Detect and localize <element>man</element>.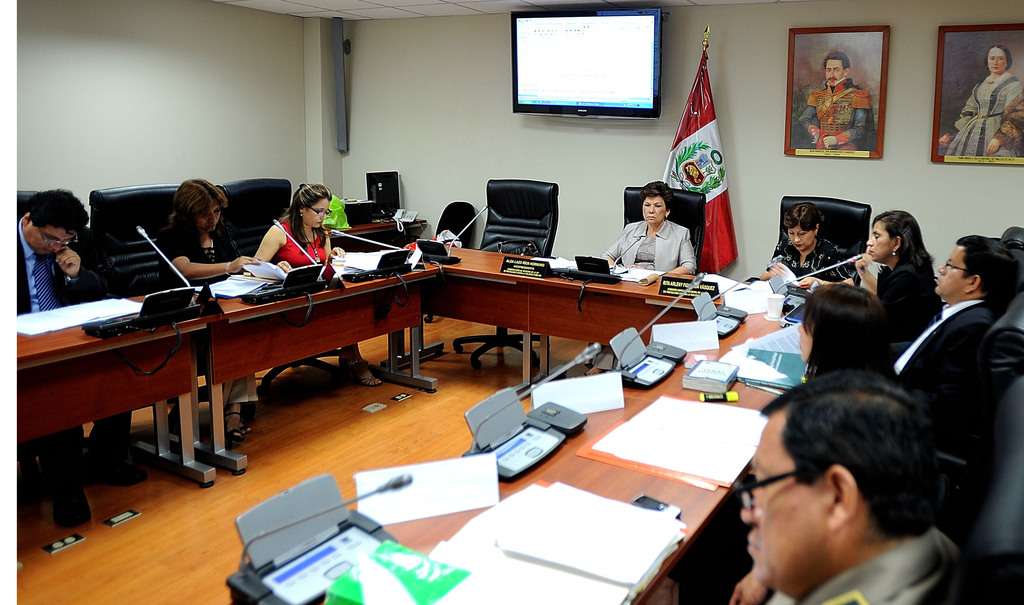
Localized at (694, 360, 989, 604).
